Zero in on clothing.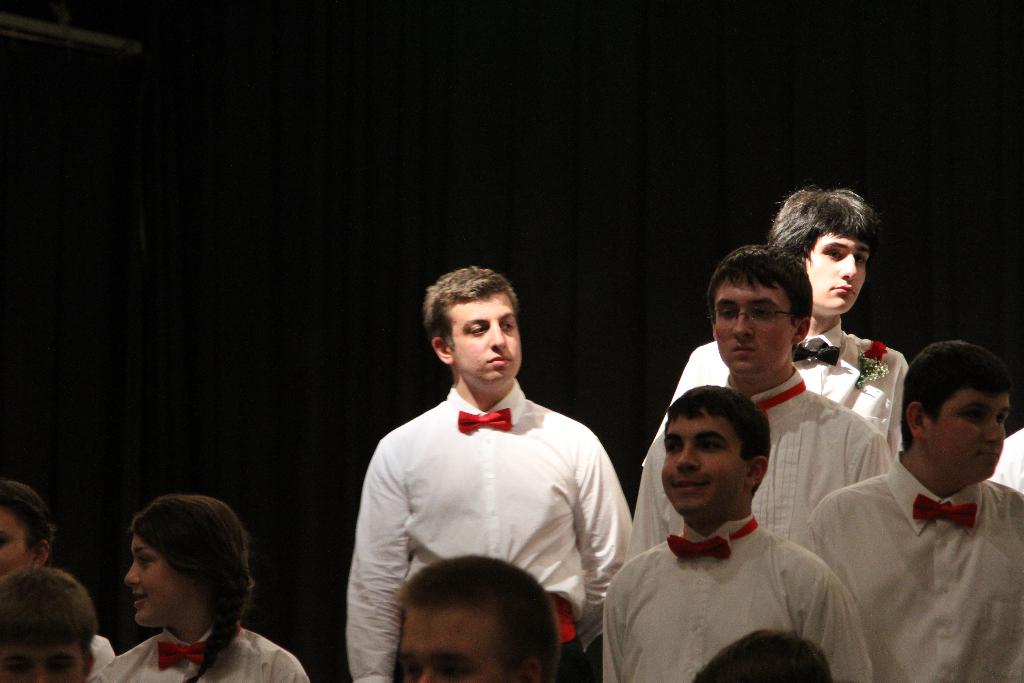
Zeroed in: [left=350, top=377, right=634, bottom=682].
